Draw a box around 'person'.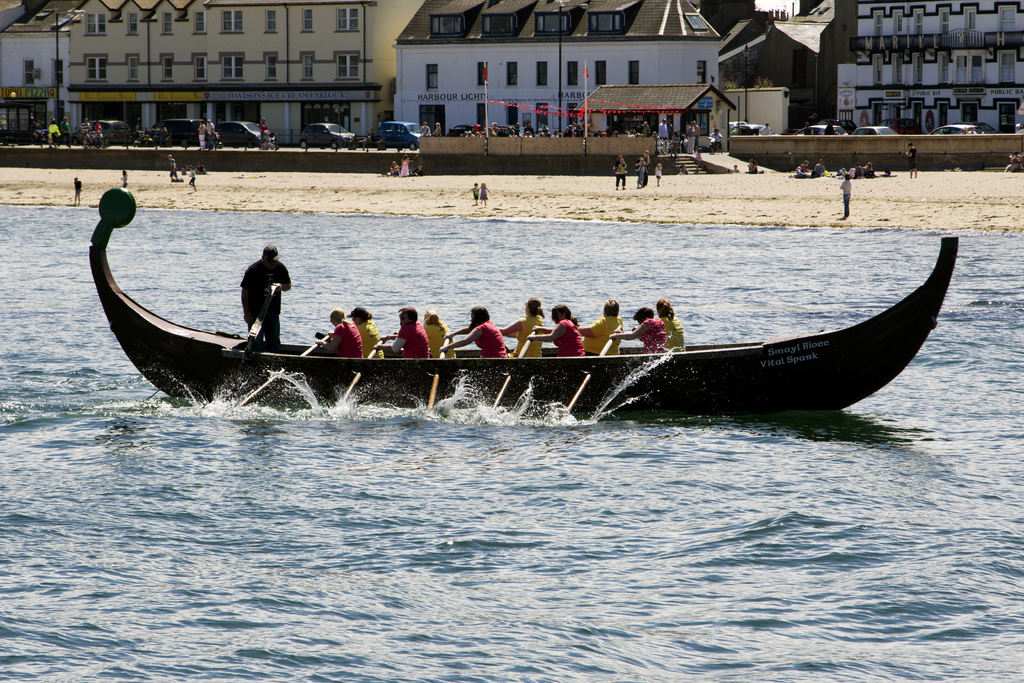
(498,299,544,361).
